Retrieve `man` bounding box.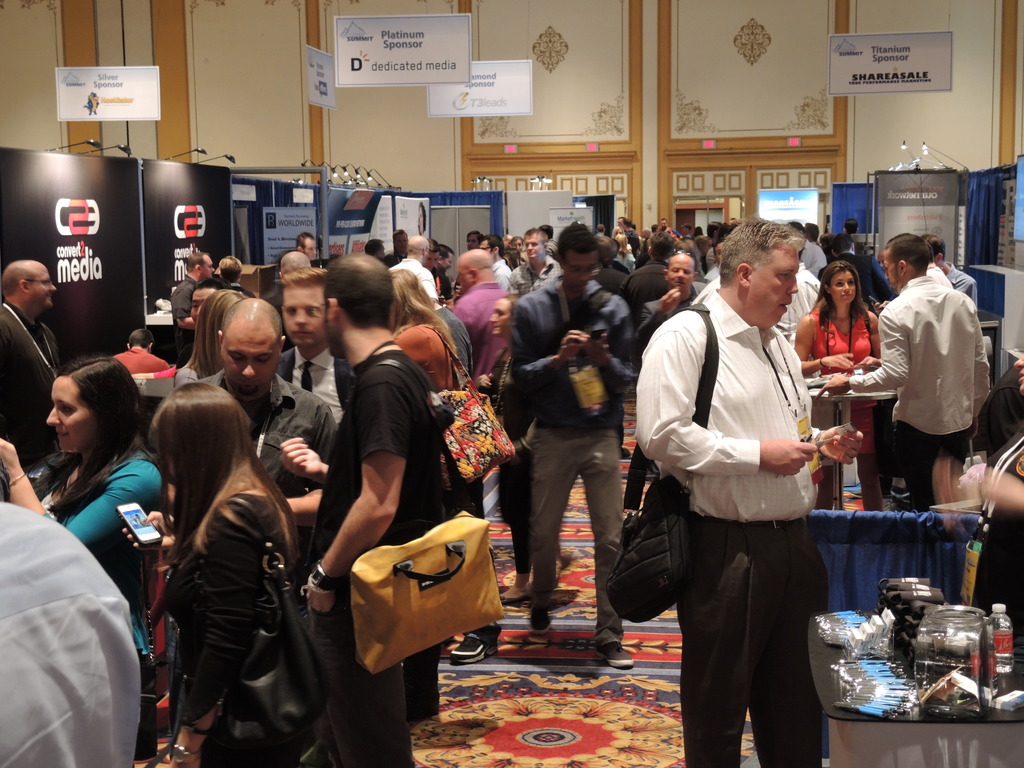
Bounding box: box=[705, 241, 723, 282].
